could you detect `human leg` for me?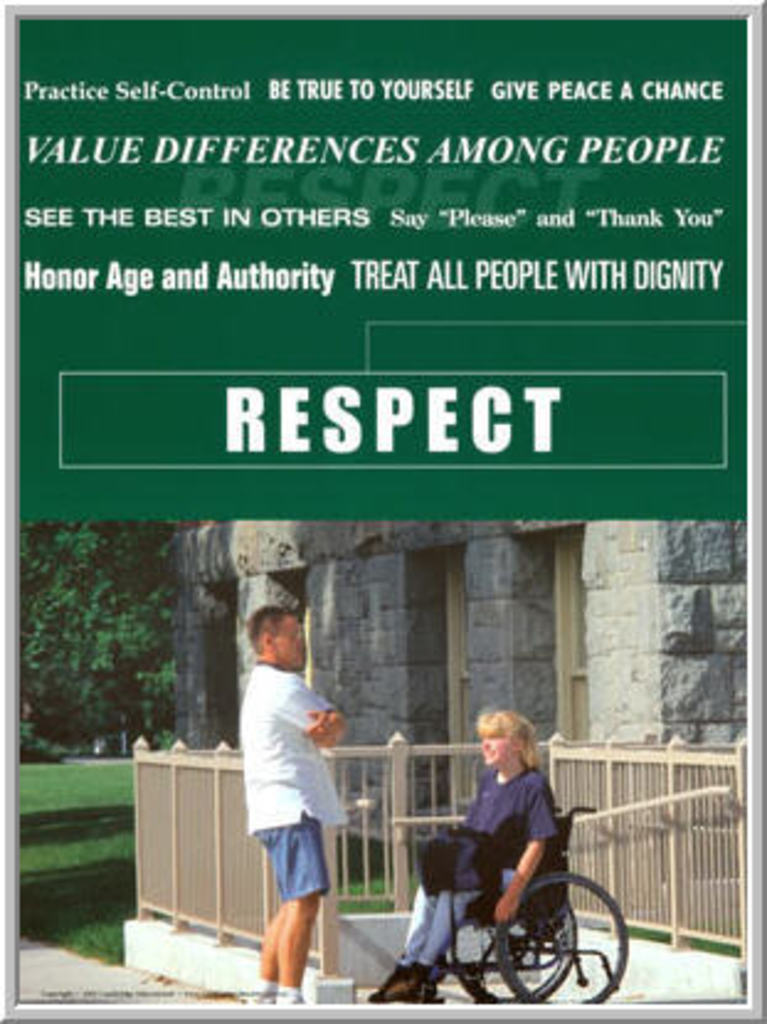
Detection result: crop(397, 873, 508, 1002).
